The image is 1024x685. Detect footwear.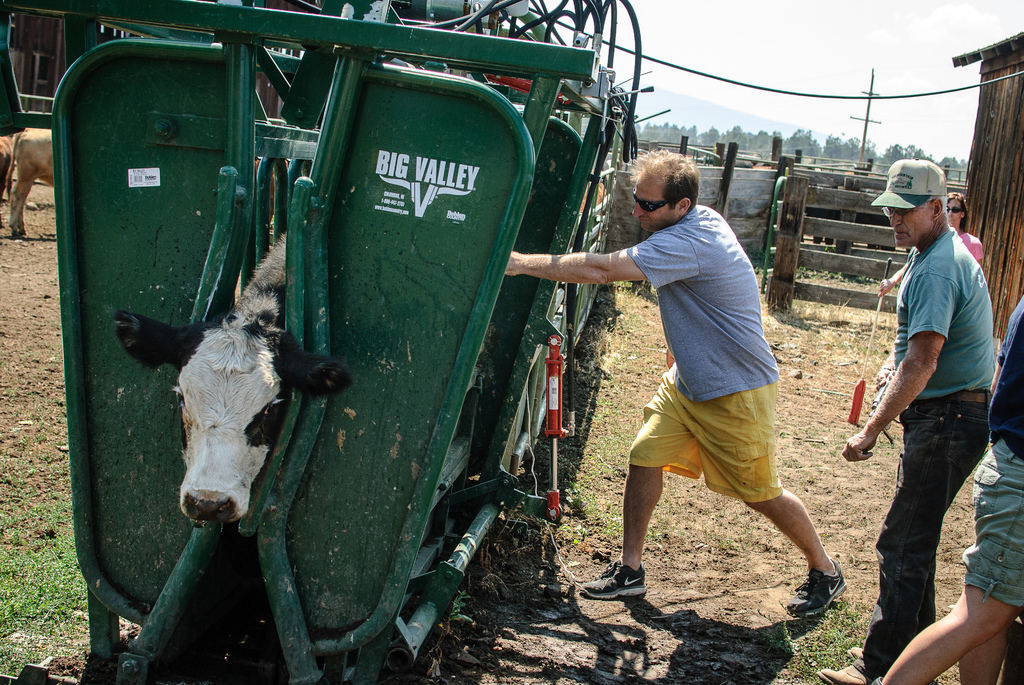
Detection: region(783, 555, 847, 617).
